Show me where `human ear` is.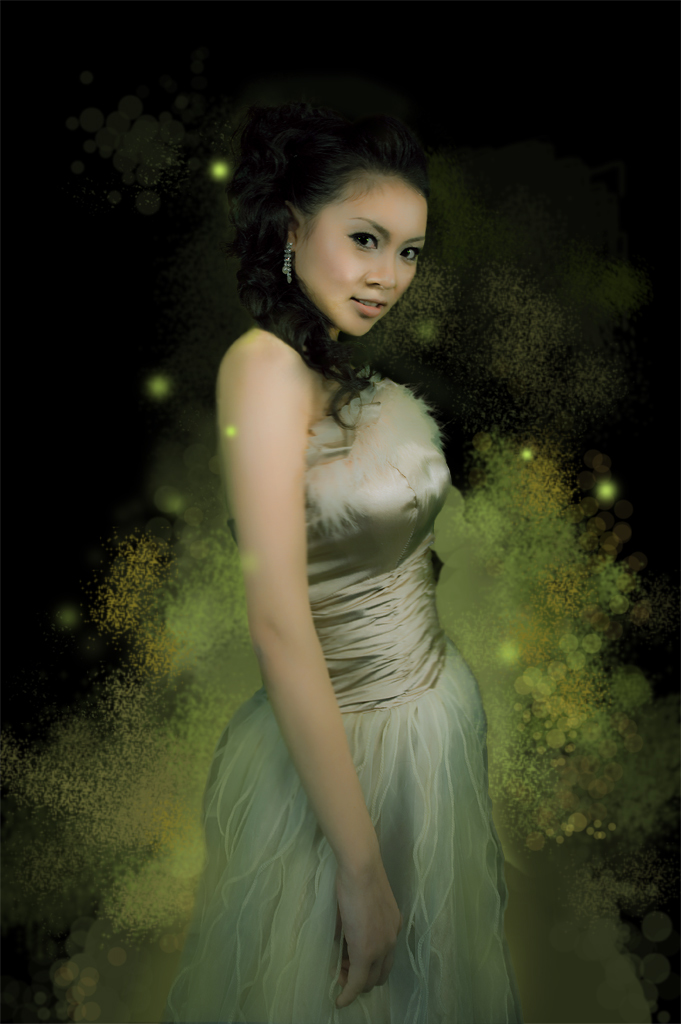
`human ear` is at 282/199/306/250.
